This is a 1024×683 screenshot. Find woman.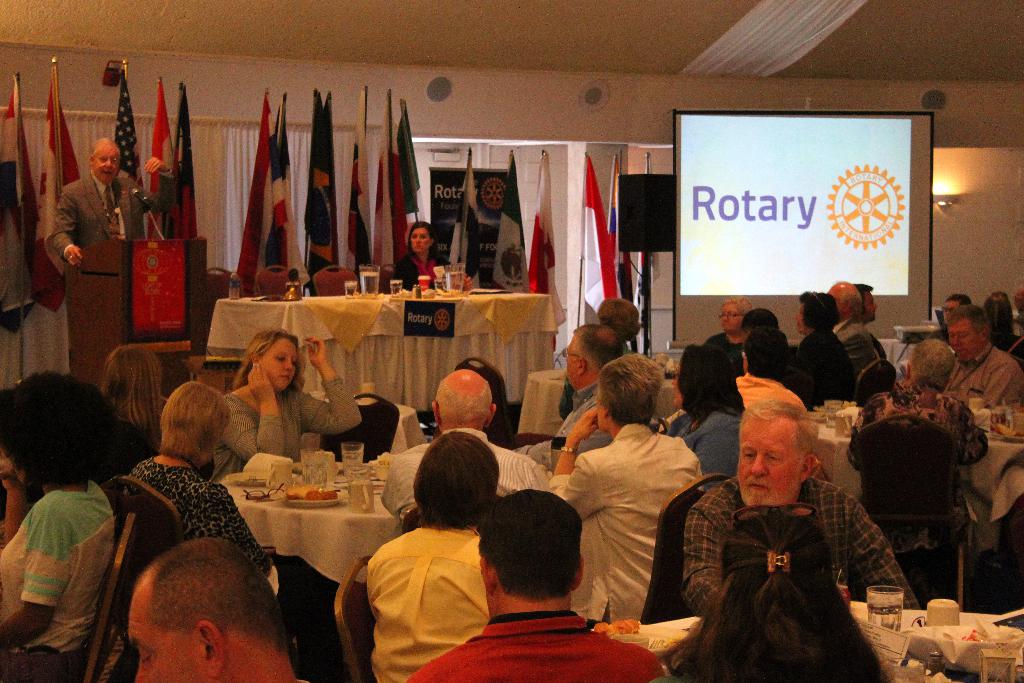
Bounding box: 115, 391, 273, 586.
